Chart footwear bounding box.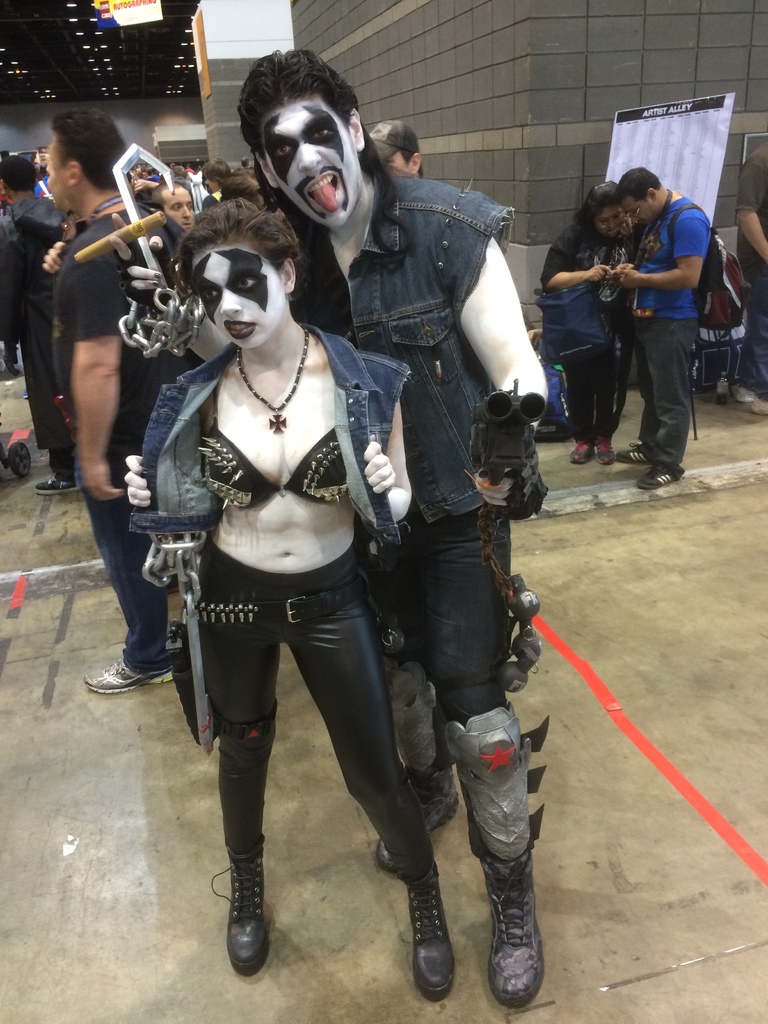
Charted: 367 645 463 863.
